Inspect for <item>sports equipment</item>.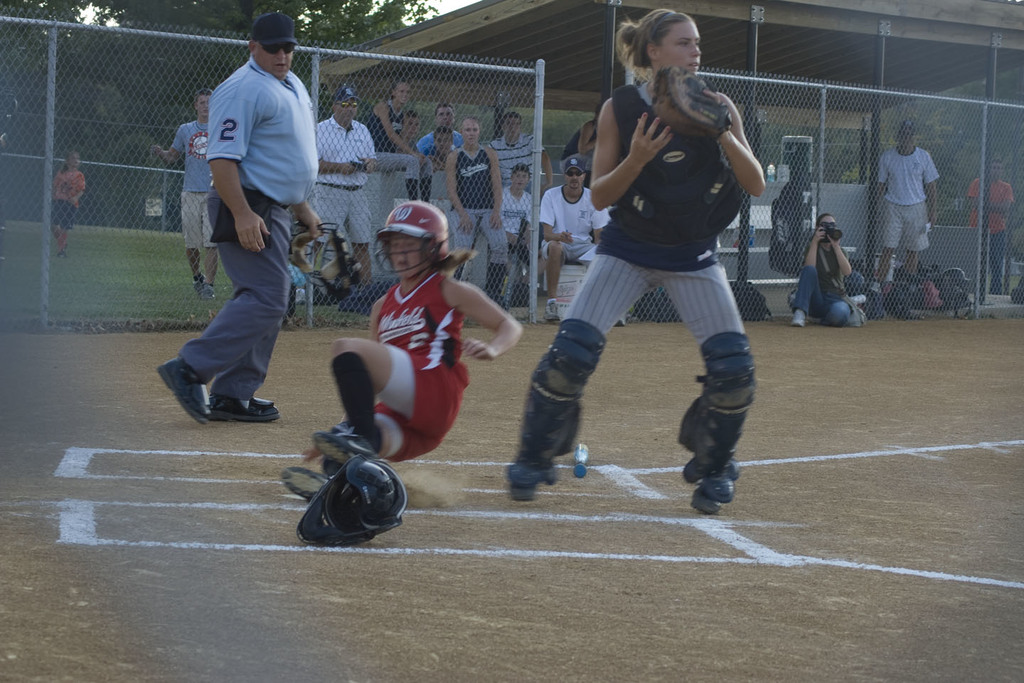
Inspection: (294, 455, 410, 547).
